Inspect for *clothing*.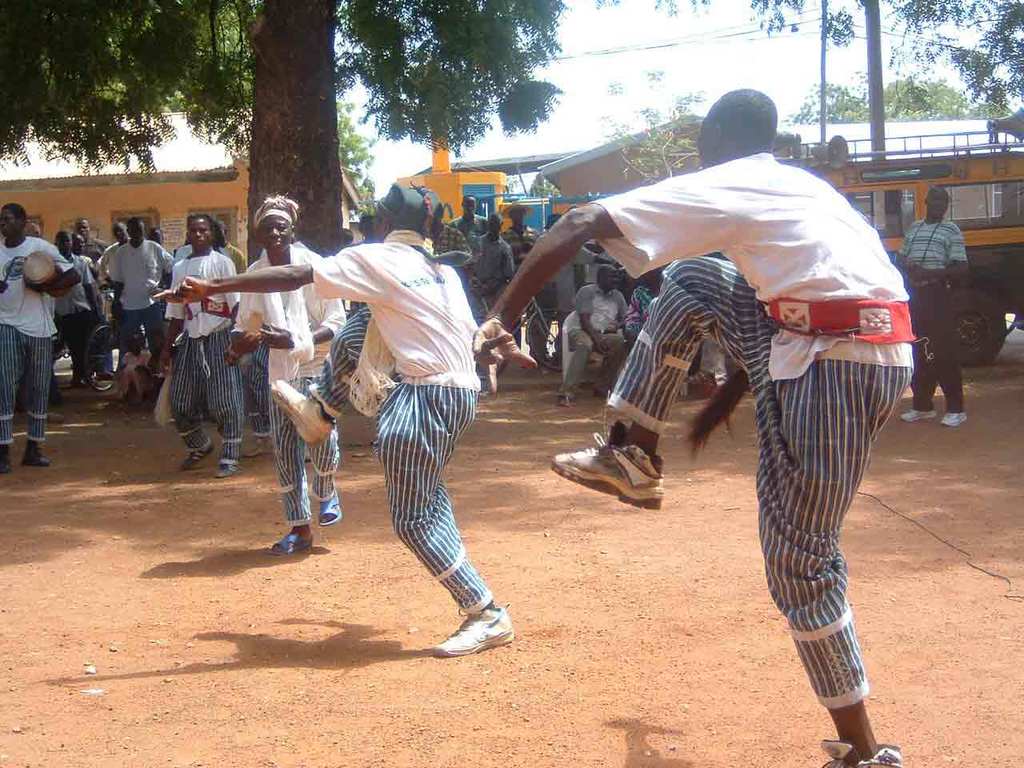
Inspection: locate(586, 151, 910, 708).
